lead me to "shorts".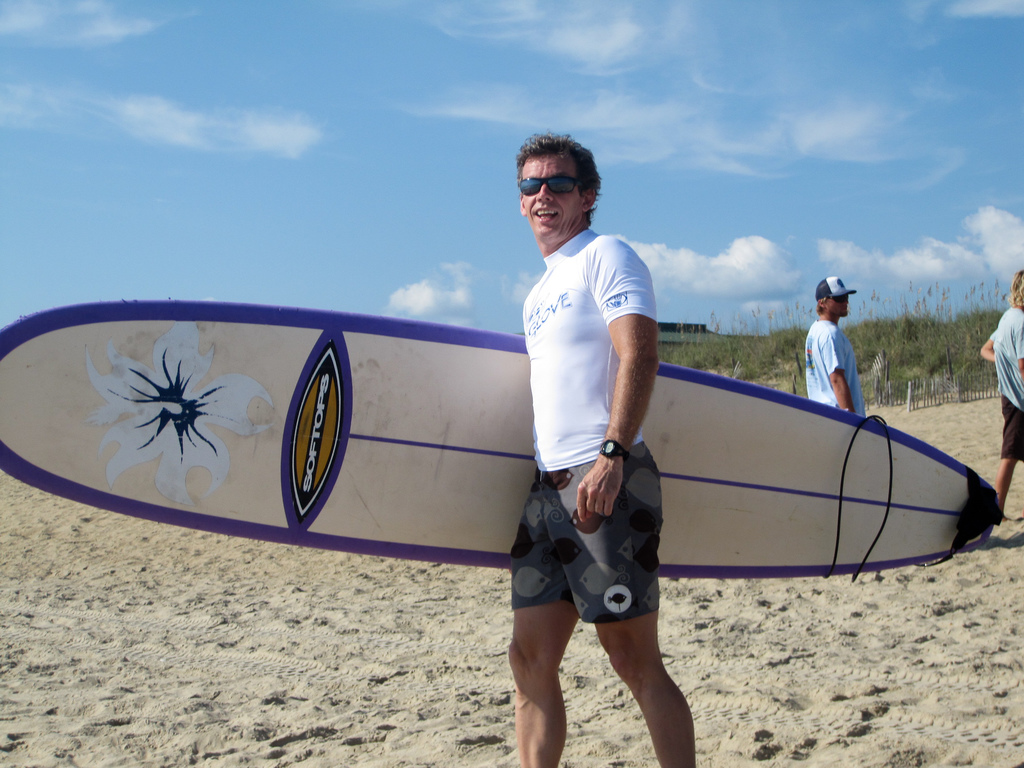
Lead to (left=513, top=474, right=676, bottom=632).
